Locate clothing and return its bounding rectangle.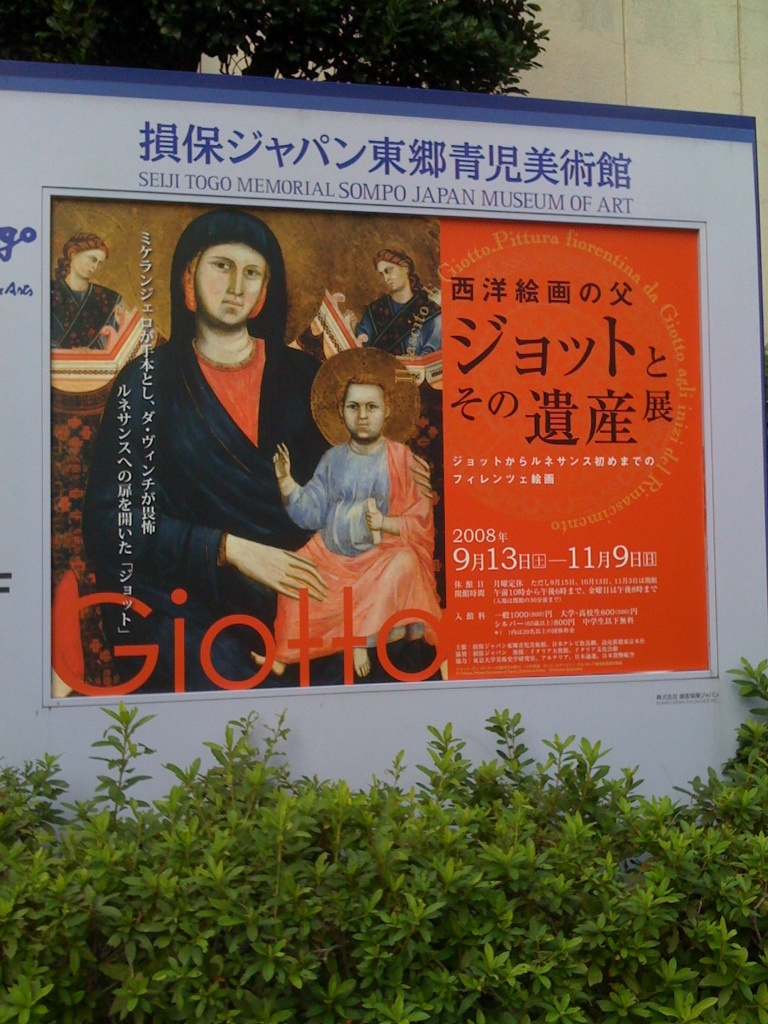
(47, 283, 111, 351).
